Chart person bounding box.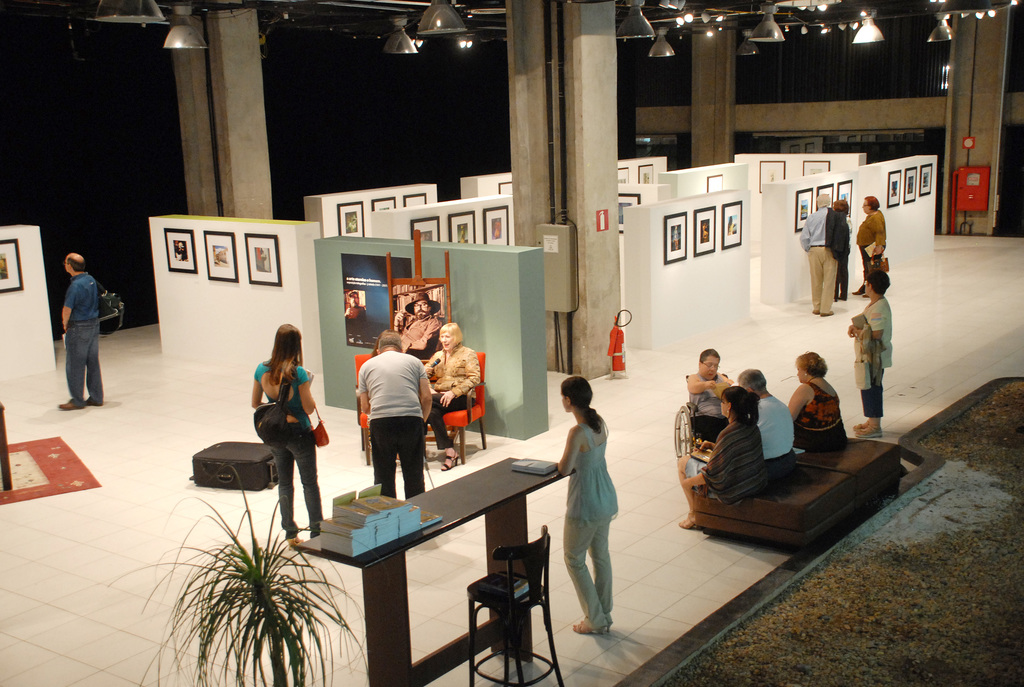
Charted: rect(548, 375, 622, 636).
